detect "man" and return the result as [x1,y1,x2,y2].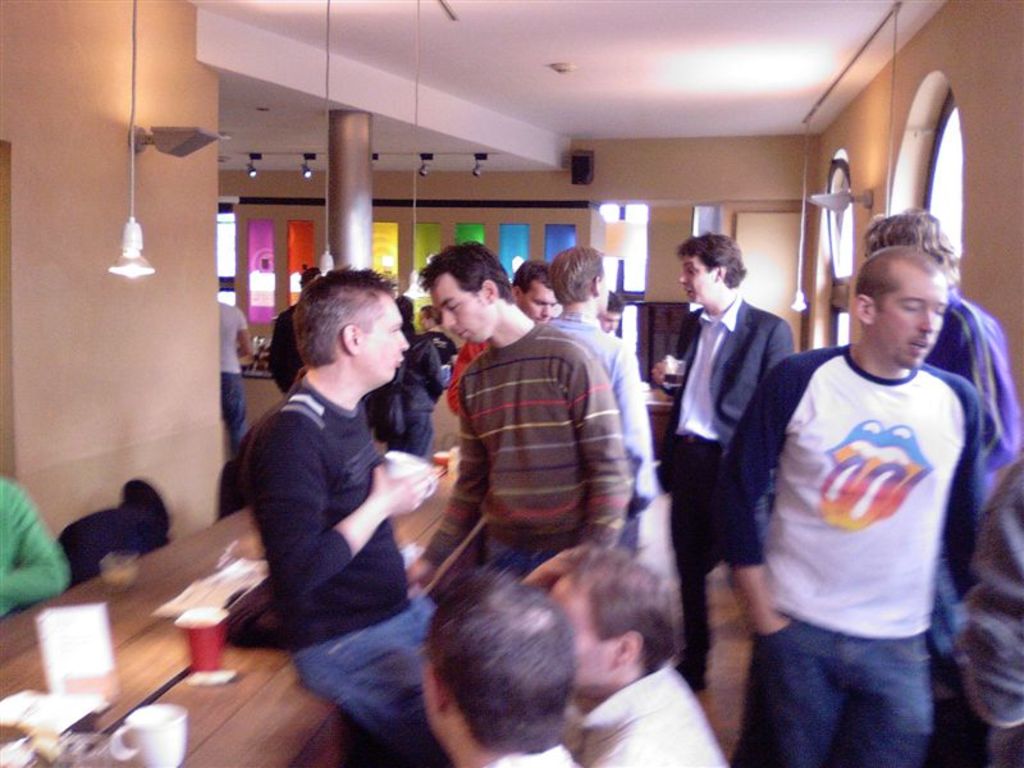
[420,564,582,767].
